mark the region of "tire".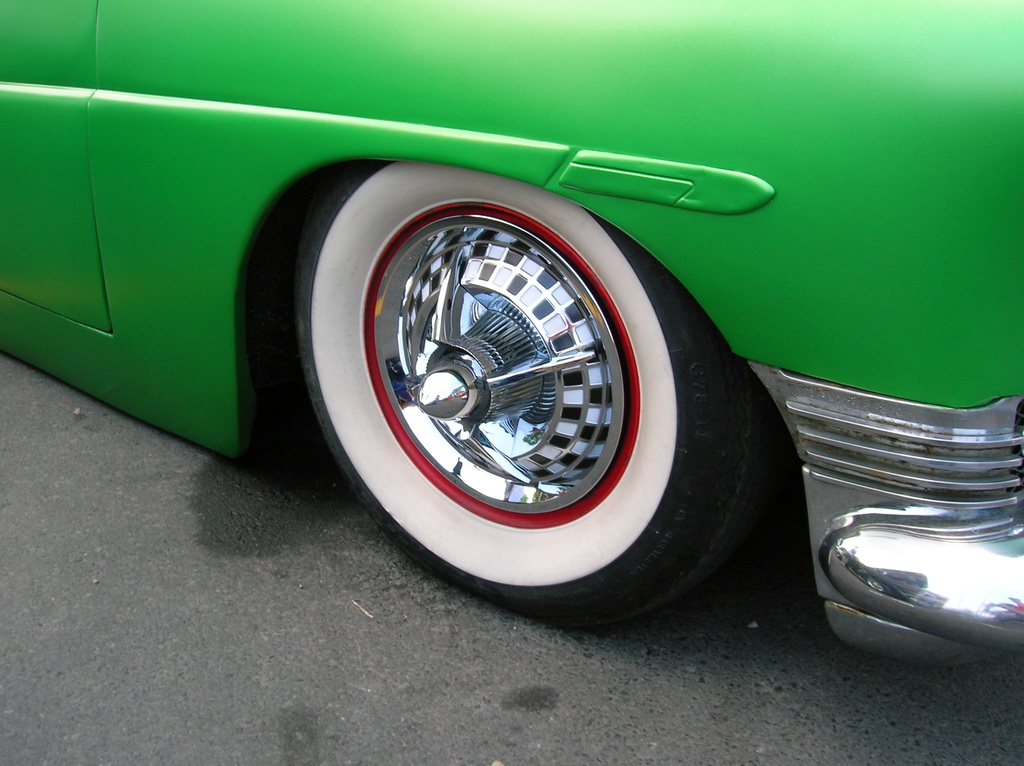
Region: (292,140,807,607).
